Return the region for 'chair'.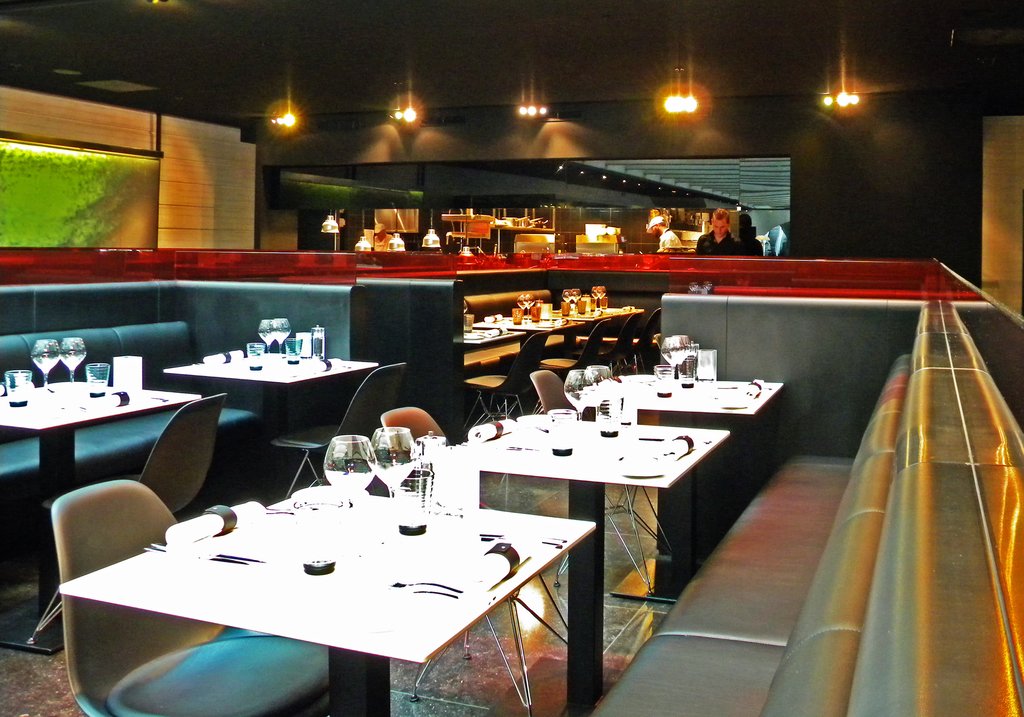
locate(45, 479, 334, 716).
